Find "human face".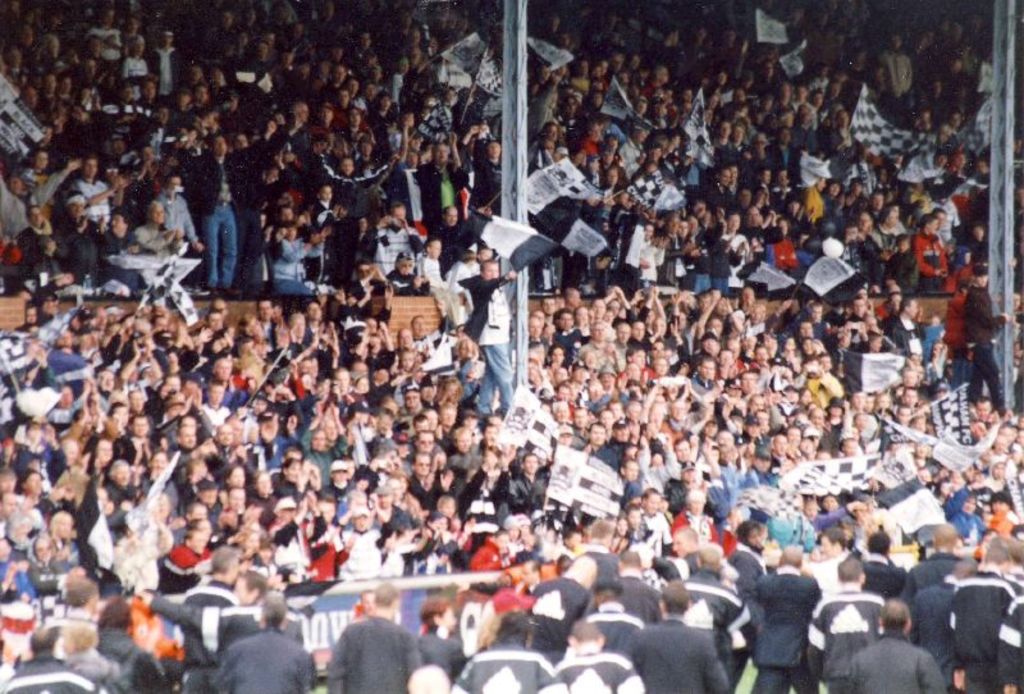
412 315 421 335.
